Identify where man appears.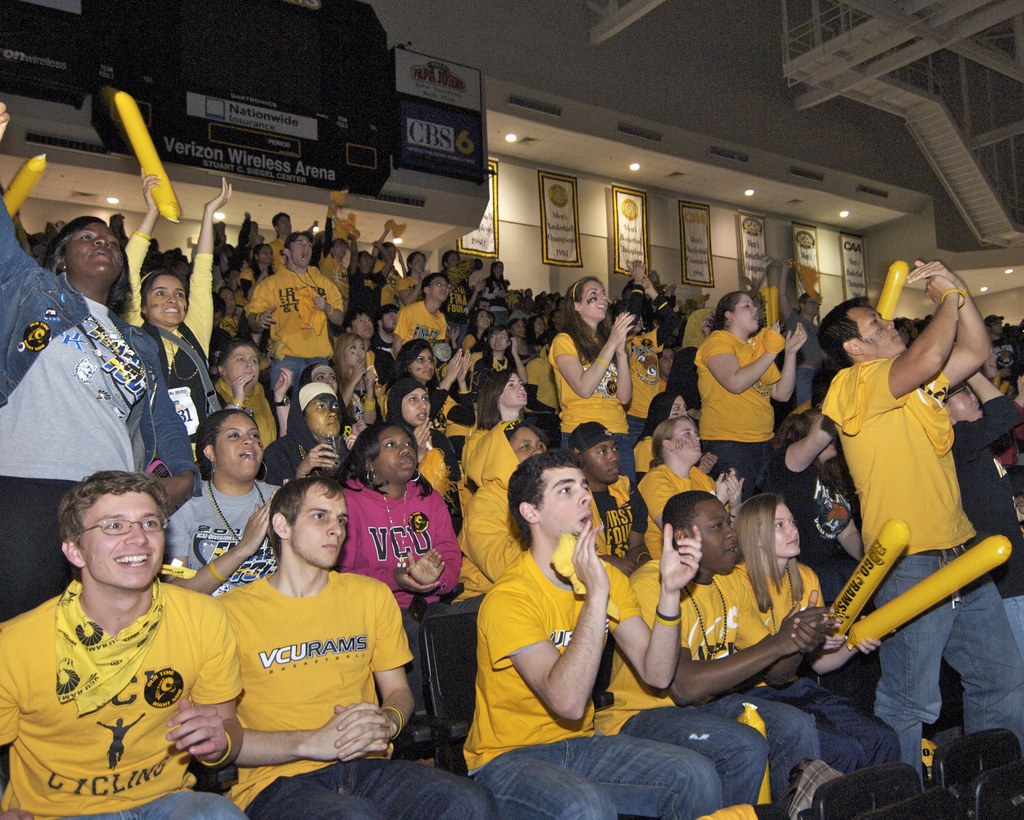
Appears at <bbox>390, 273, 452, 350</bbox>.
